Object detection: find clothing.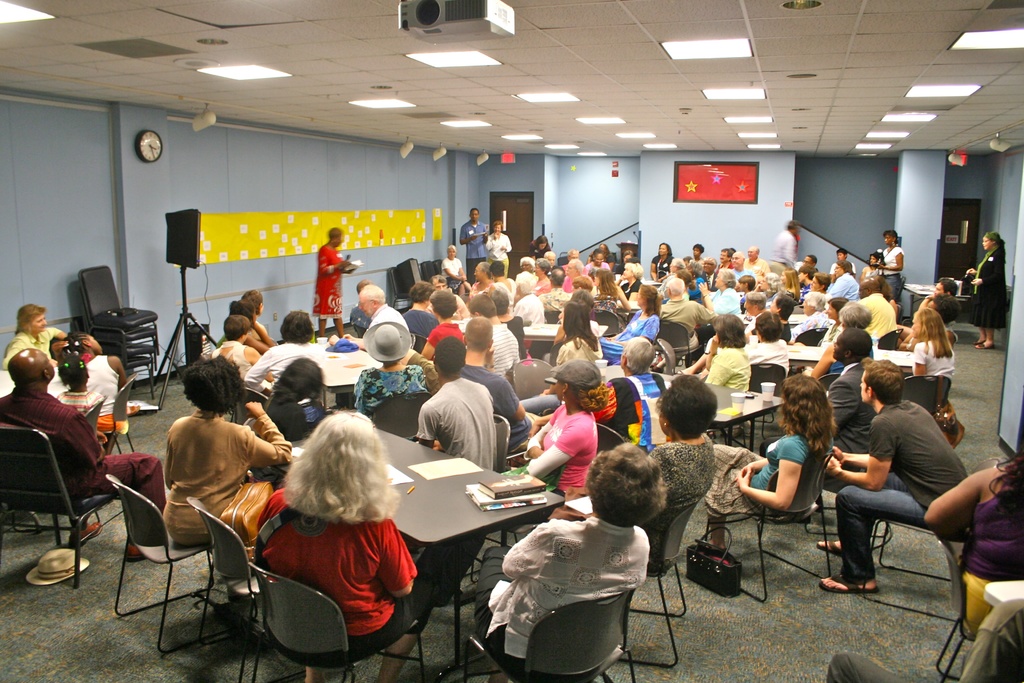
(left=819, top=361, right=877, bottom=475).
